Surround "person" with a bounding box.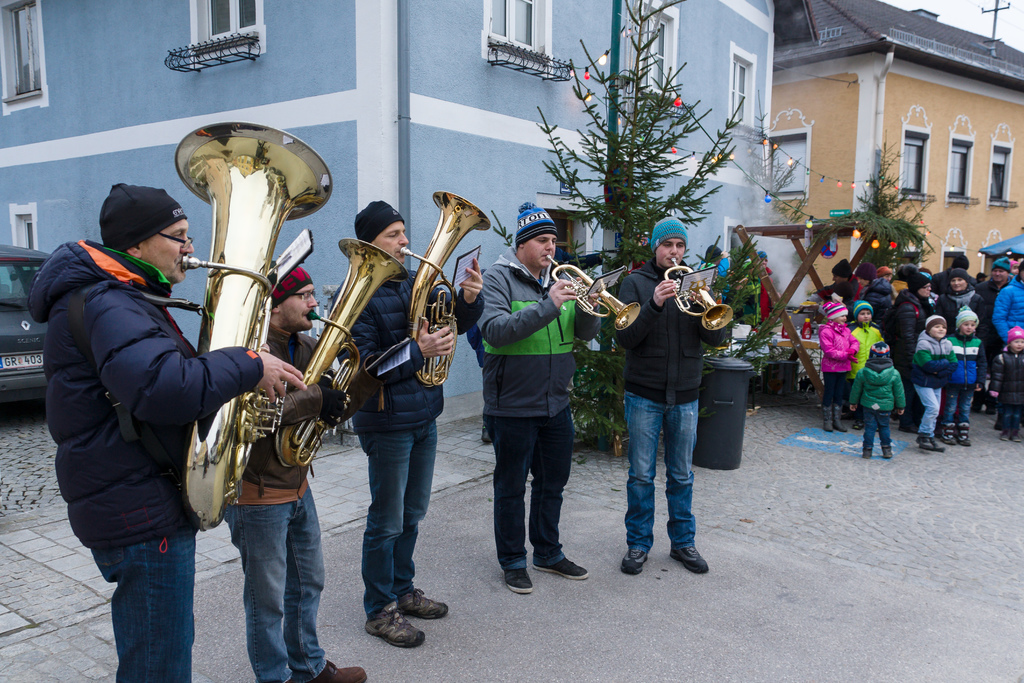
box=[475, 199, 604, 596].
